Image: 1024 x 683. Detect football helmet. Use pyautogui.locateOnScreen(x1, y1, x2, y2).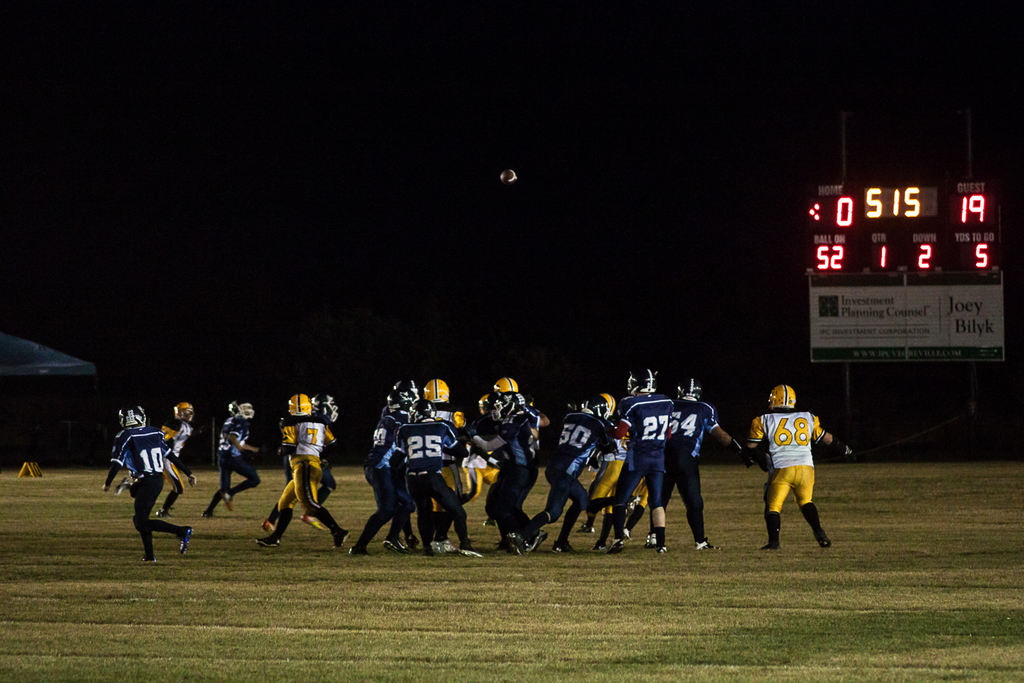
pyautogui.locateOnScreen(390, 374, 422, 404).
